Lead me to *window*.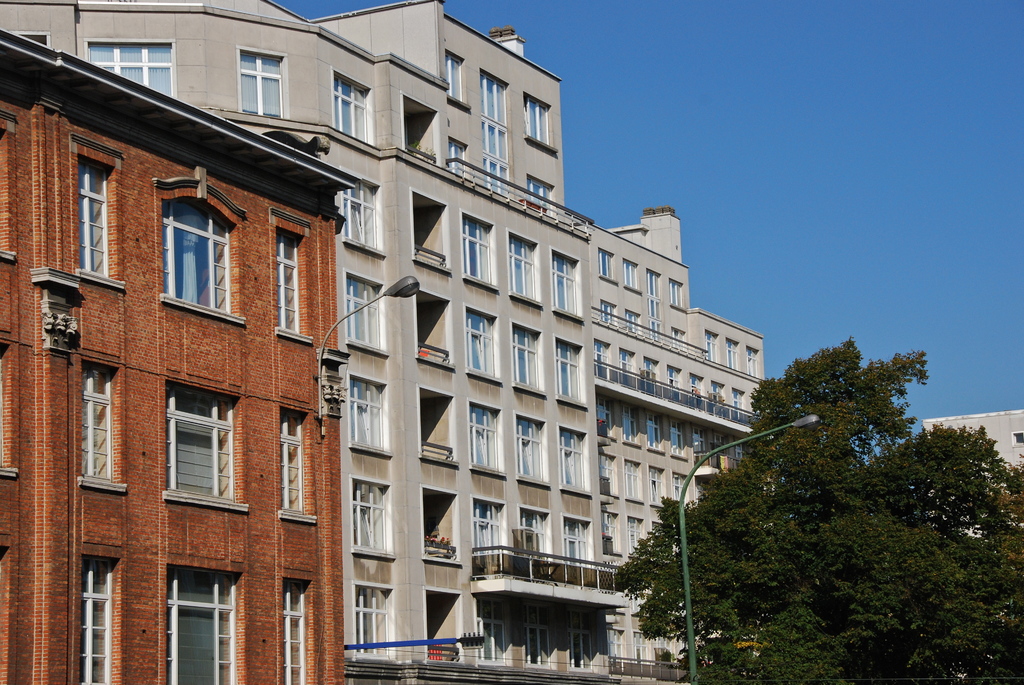
Lead to (left=691, top=374, right=703, bottom=408).
